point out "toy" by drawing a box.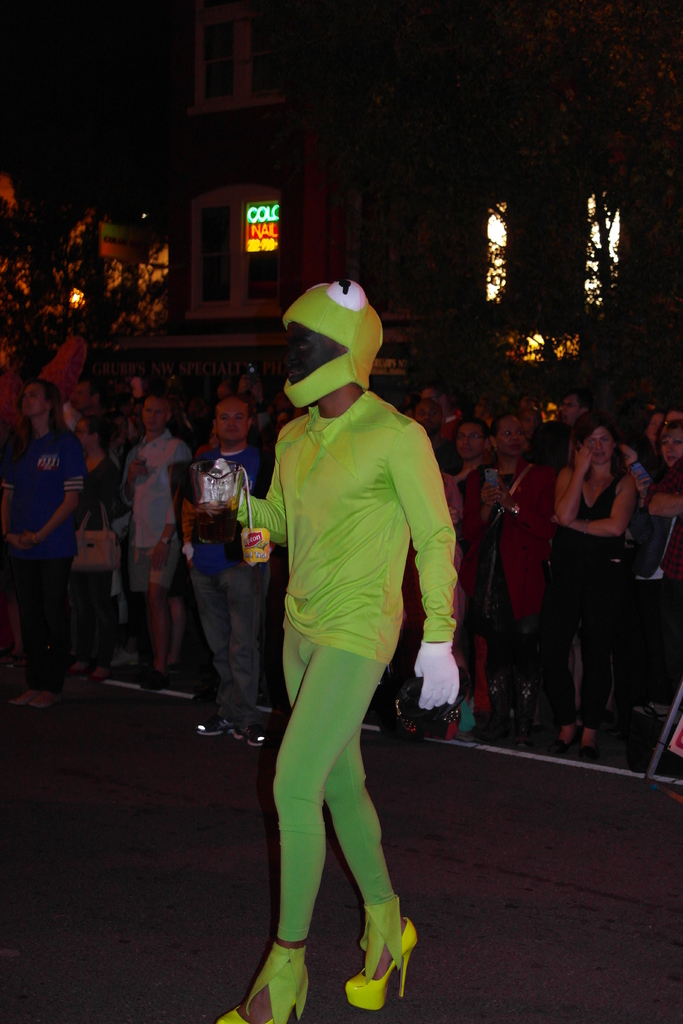
(x1=167, y1=436, x2=271, y2=568).
